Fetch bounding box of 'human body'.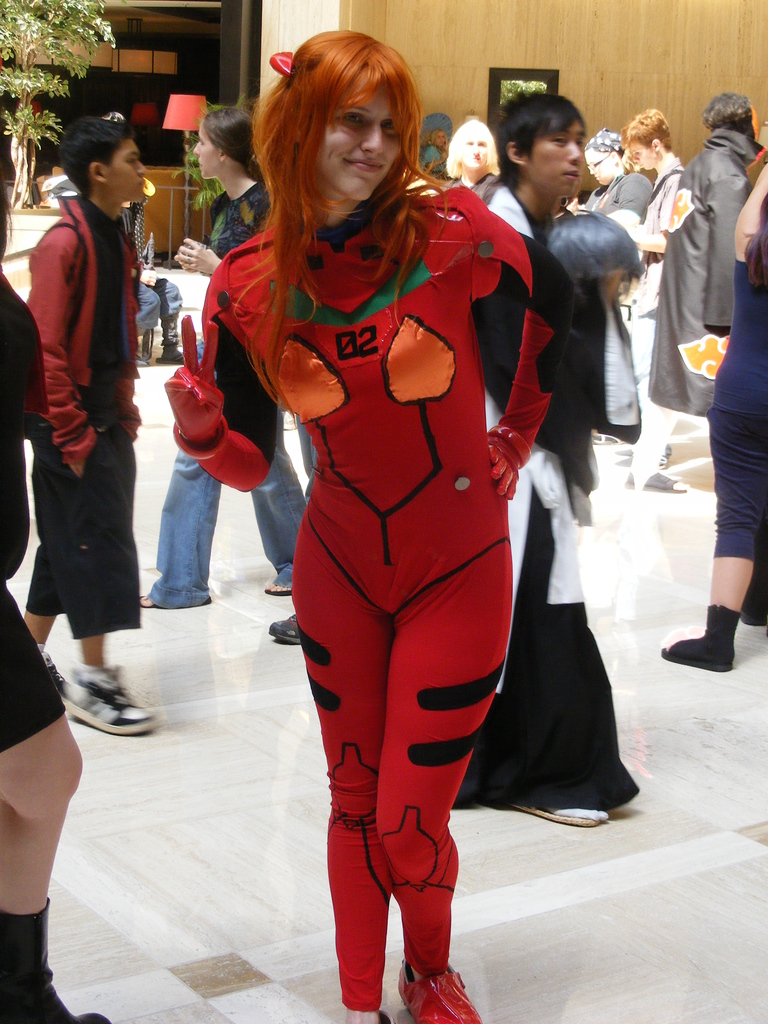
Bbox: <bbox>618, 147, 692, 460</bbox>.
